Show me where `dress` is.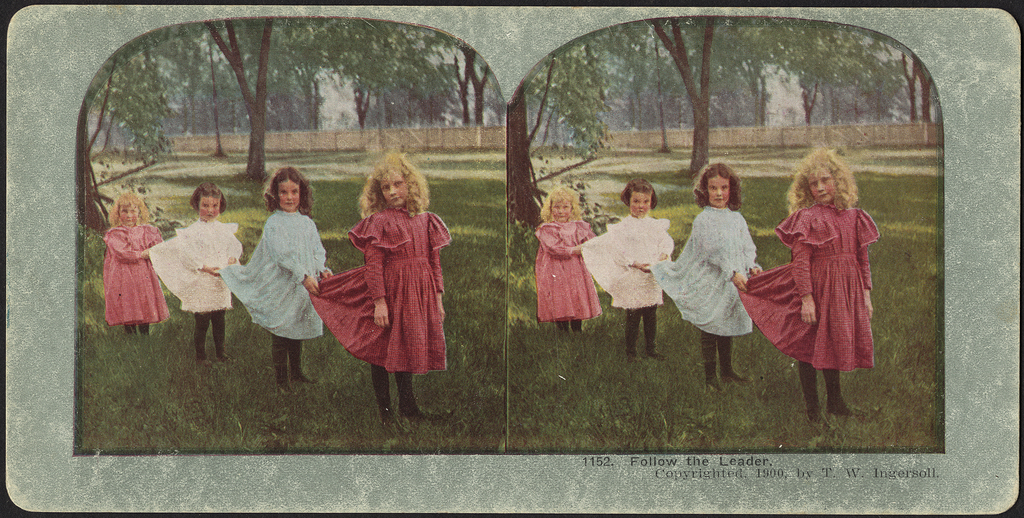
`dress` is at region(146, 220, 246, 315).
